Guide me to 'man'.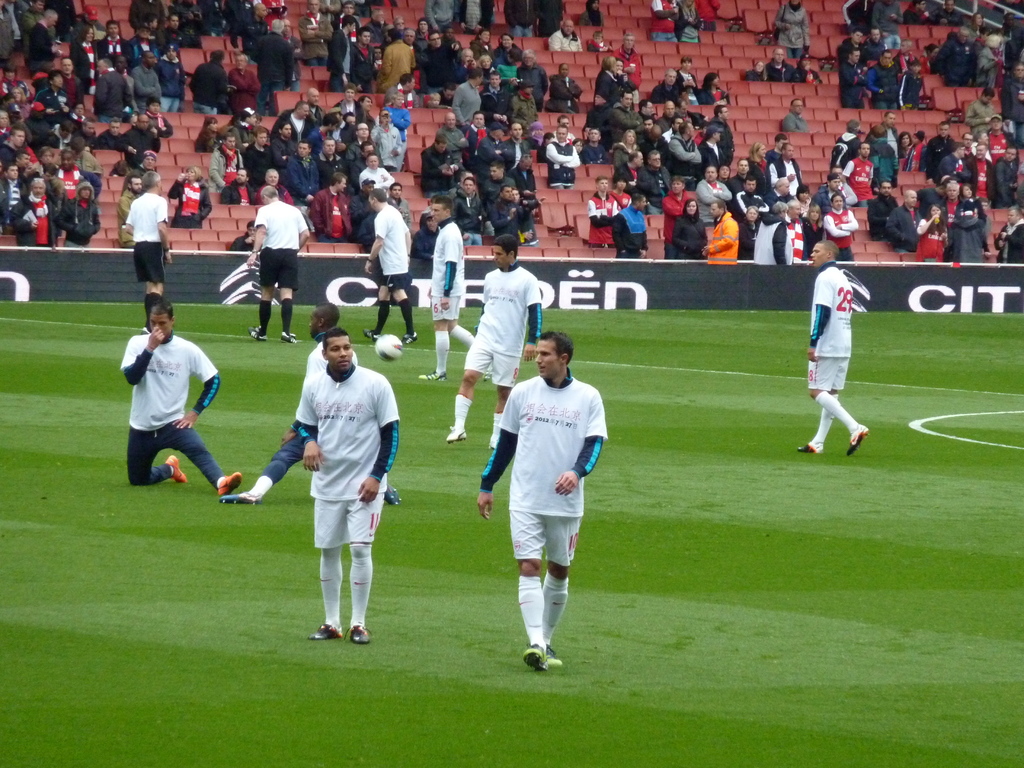
Guidance: detection(163, 11, 189, 45).
